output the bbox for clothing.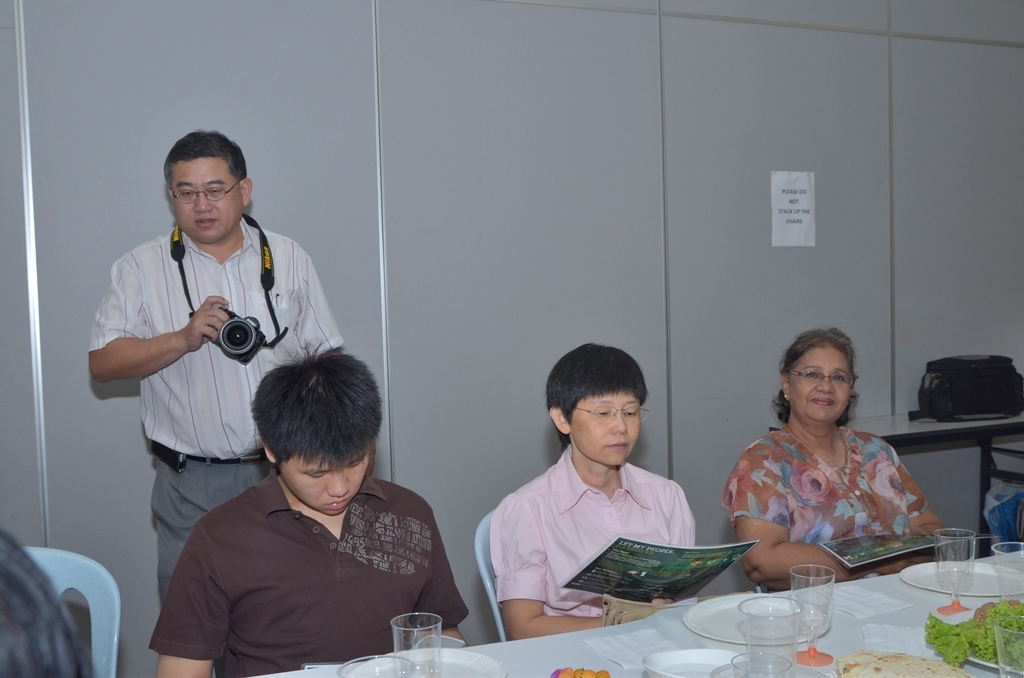
crop(721, 430, 970, 577).
